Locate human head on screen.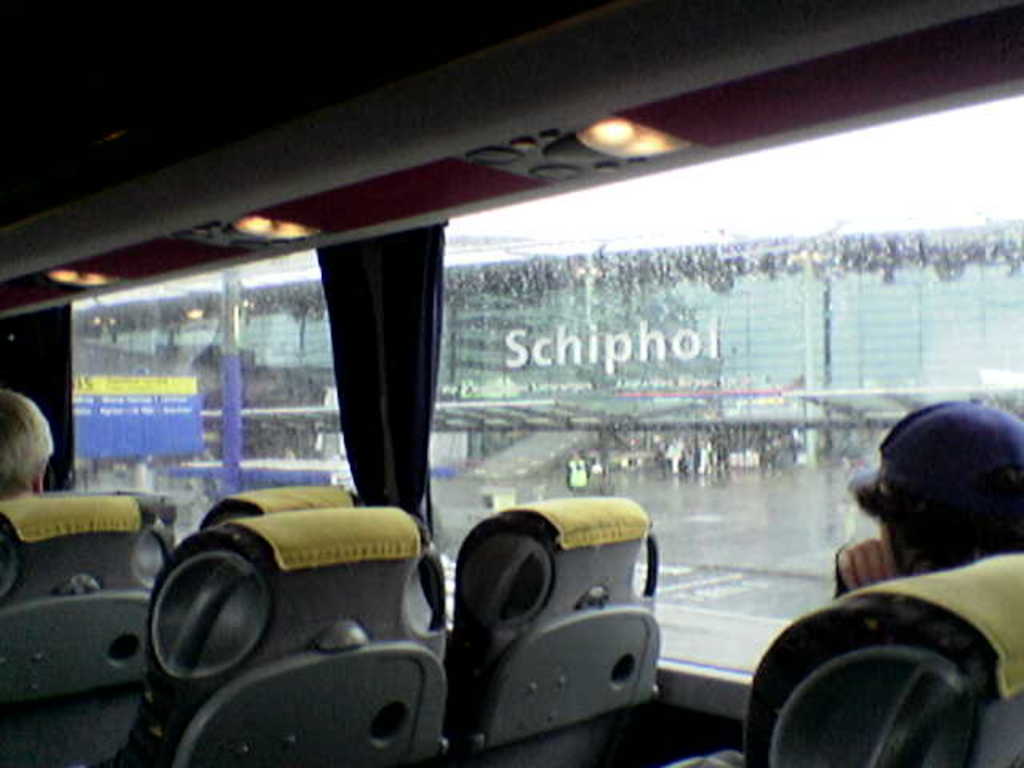
On screen at detection(846, 405, 1022, 600).
